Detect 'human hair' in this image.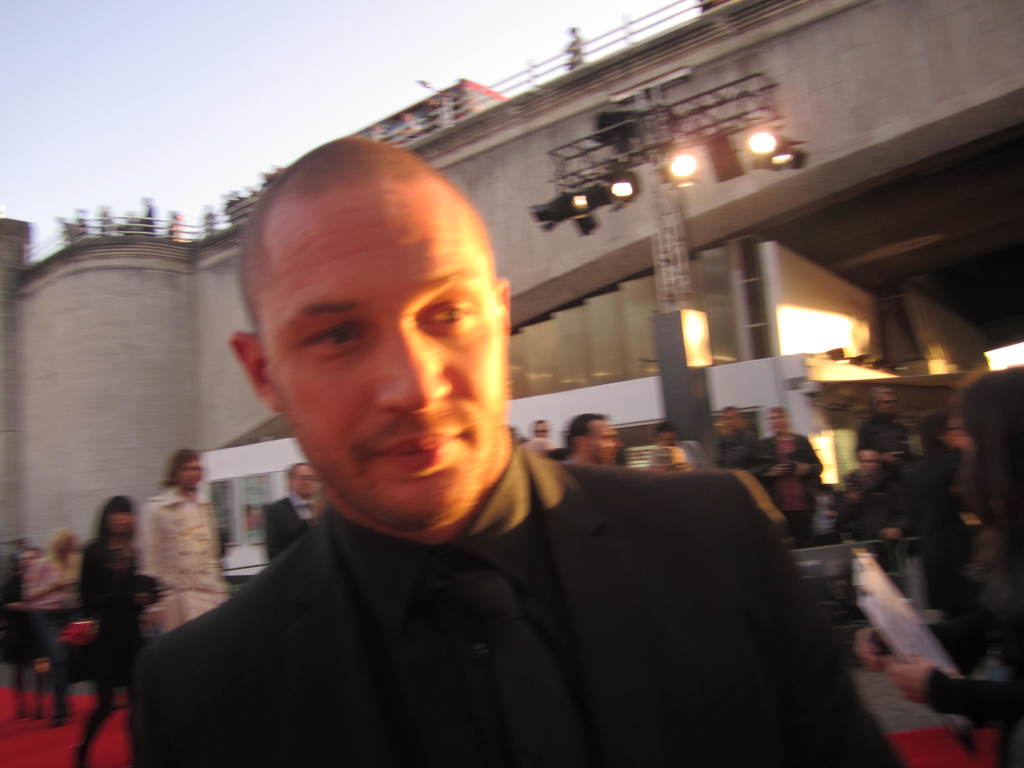
Detection: 545,404,601,458.
